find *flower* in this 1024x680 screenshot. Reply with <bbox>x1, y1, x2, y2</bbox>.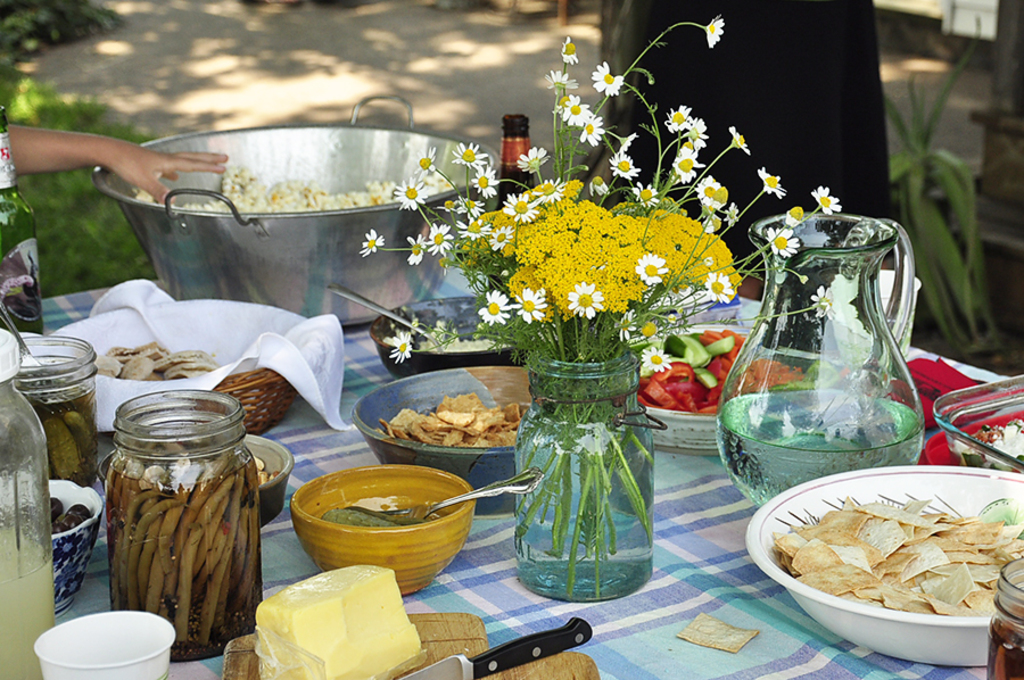
<bbox>478, 291, 514, 325</bbox>.
